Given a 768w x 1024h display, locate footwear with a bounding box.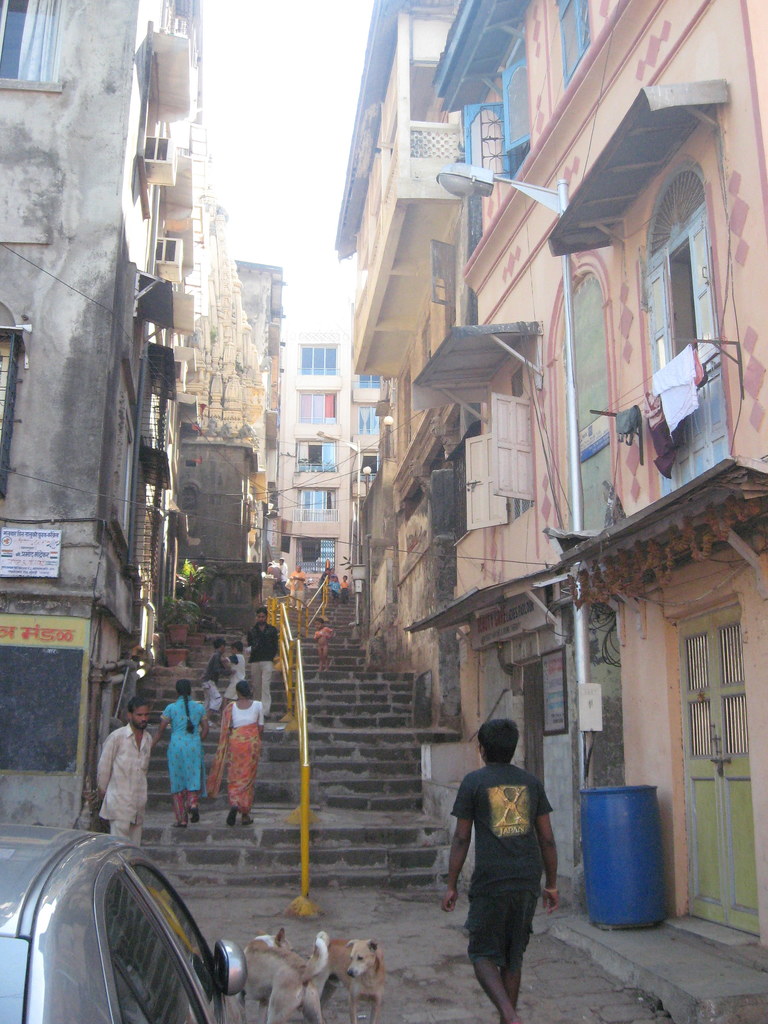
Located: x1=172 y1=819 x2=188 y2=829.
